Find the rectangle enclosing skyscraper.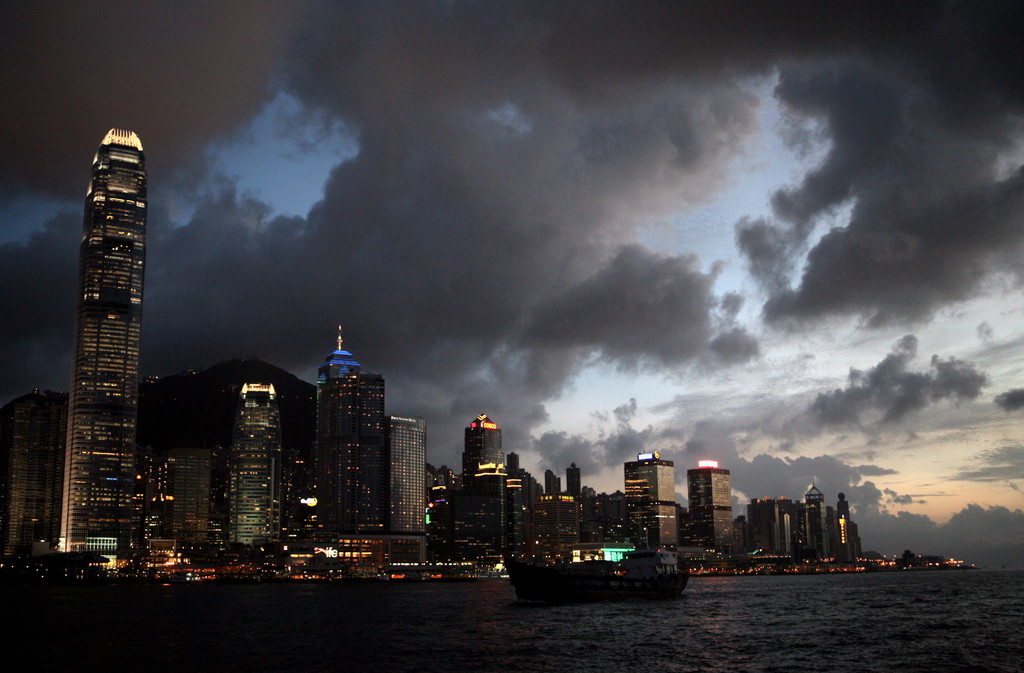
(213, 373, 296, 561).
